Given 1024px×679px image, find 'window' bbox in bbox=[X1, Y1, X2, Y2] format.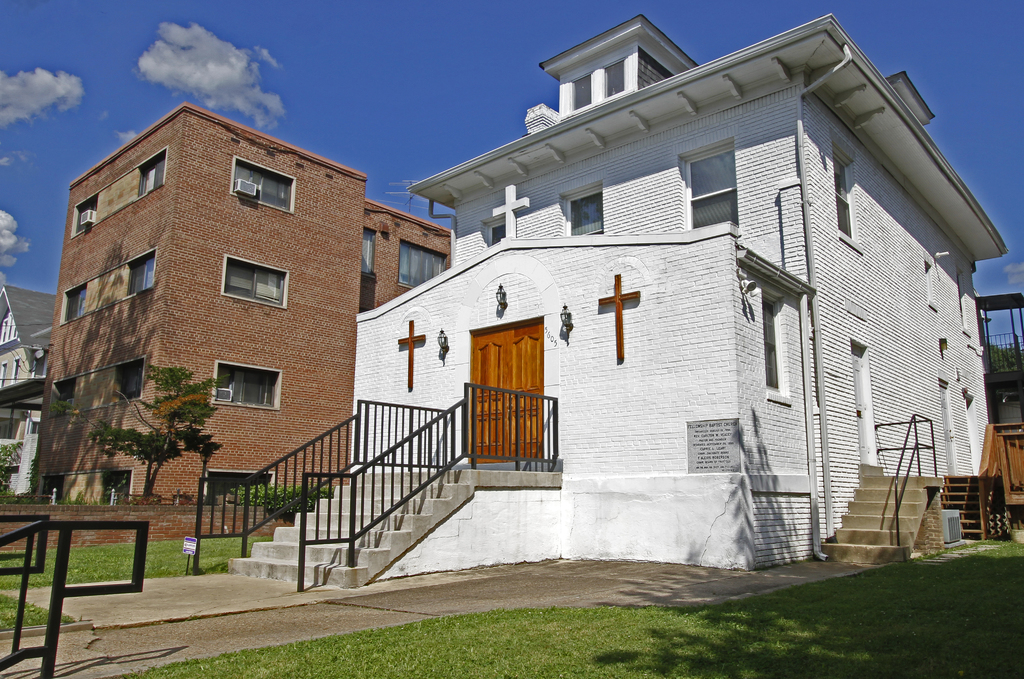
bbox=[214, 358, 285, 410].
